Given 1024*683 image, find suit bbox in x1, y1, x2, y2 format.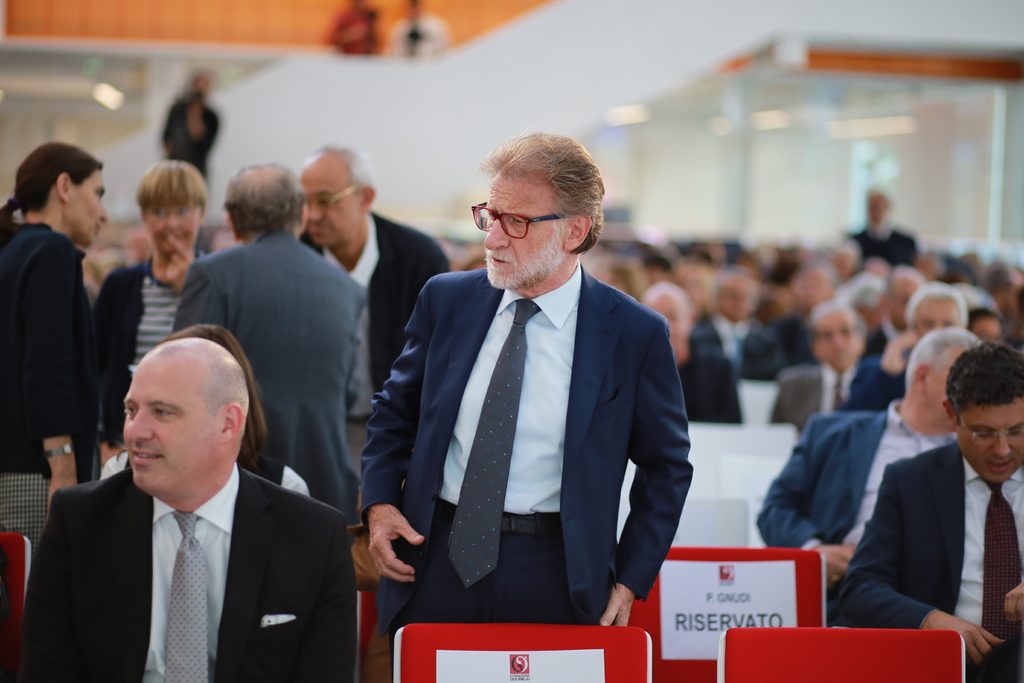
840, 352, 910, 416.
